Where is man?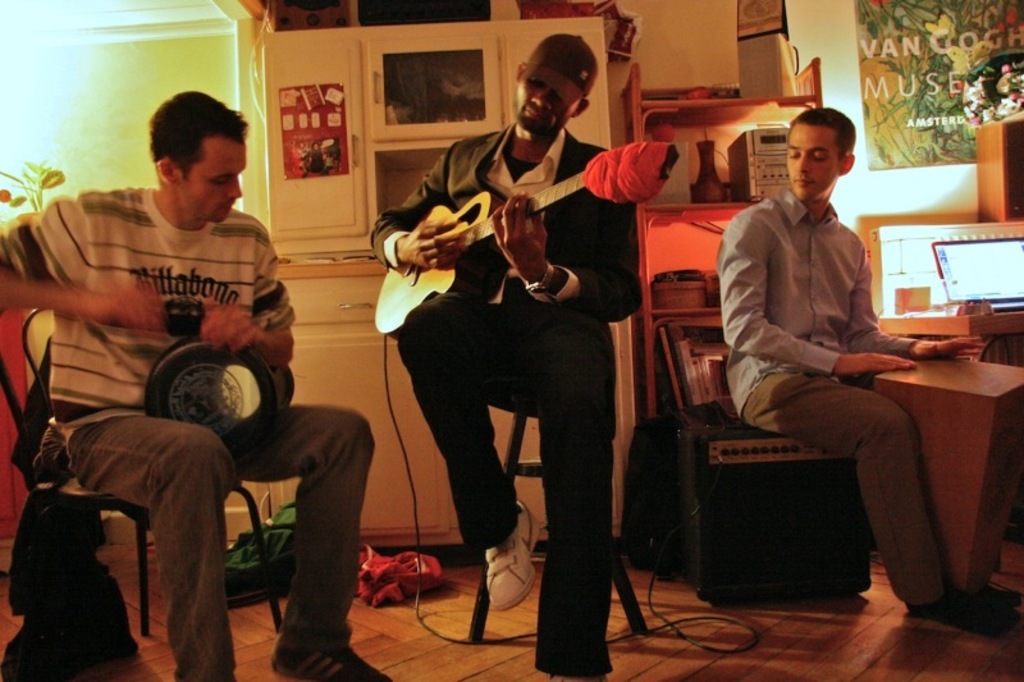
(left=713, top=100, right=954, bottom=594).
